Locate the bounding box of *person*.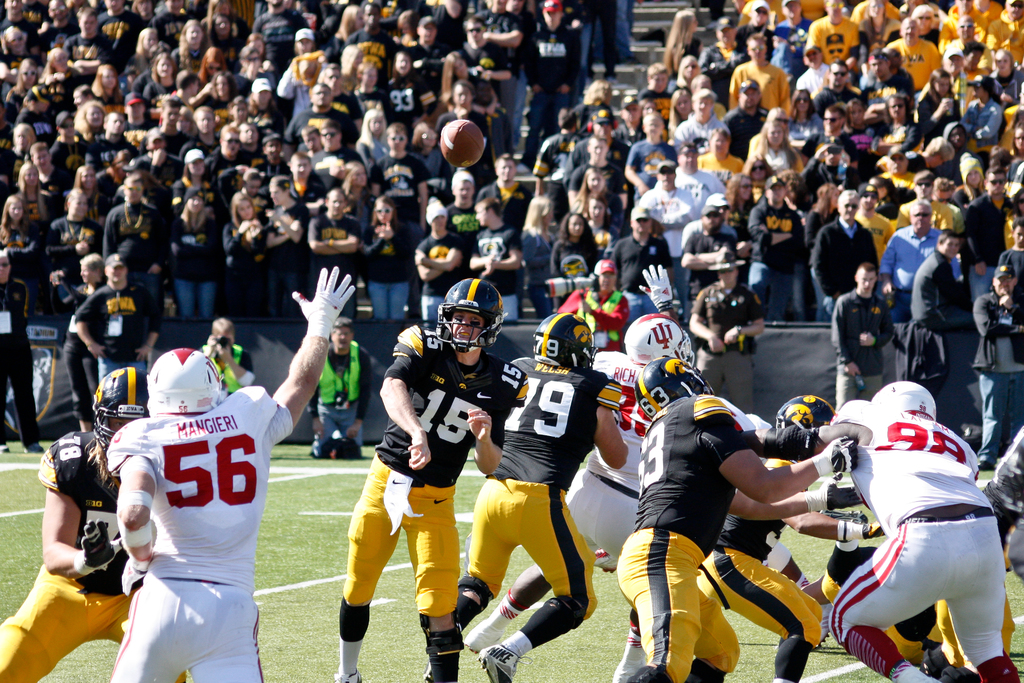
Bounding box: l=614, t=352, r=863, b=682.
